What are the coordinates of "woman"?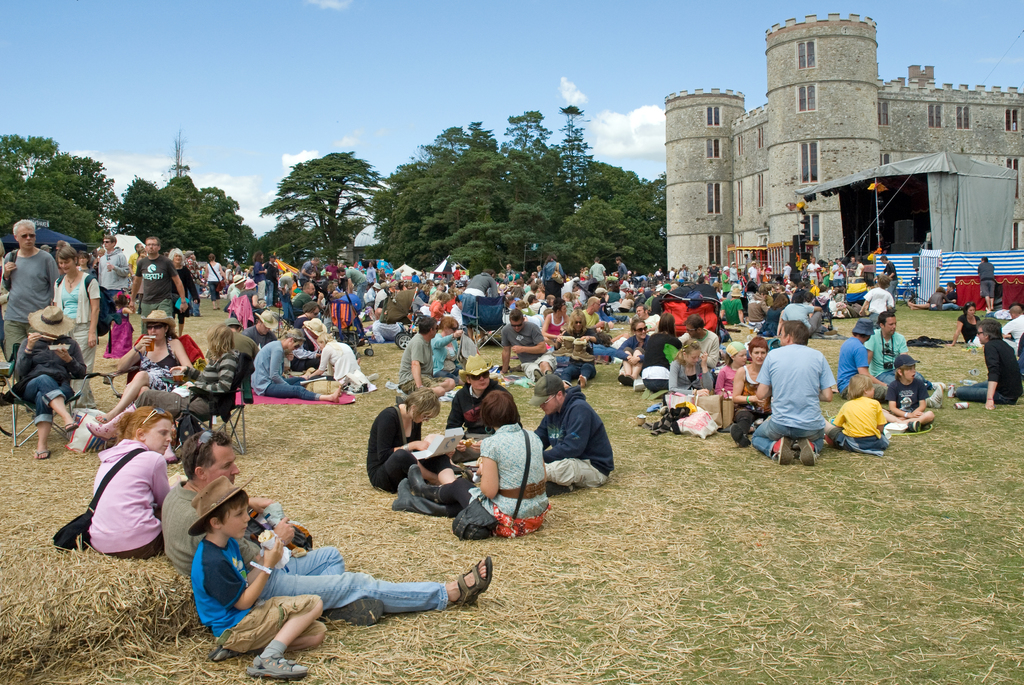
rect(99, 326, 236, 452).
